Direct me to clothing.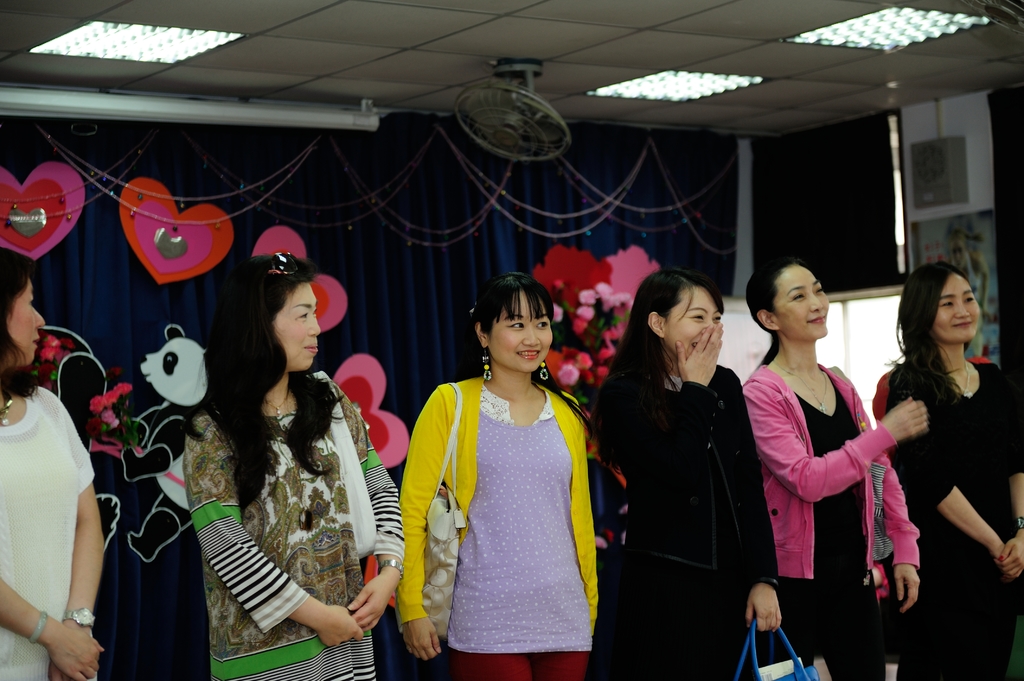
Direction: x1=879 y1=352 x2=1023 y2=680.
